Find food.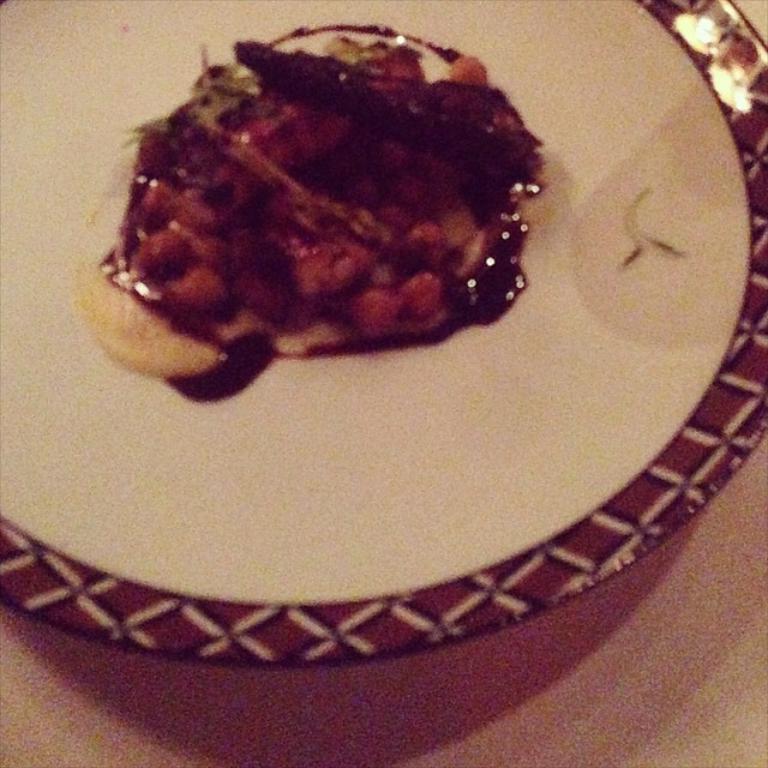
locate(128, 7, 559, 392).
